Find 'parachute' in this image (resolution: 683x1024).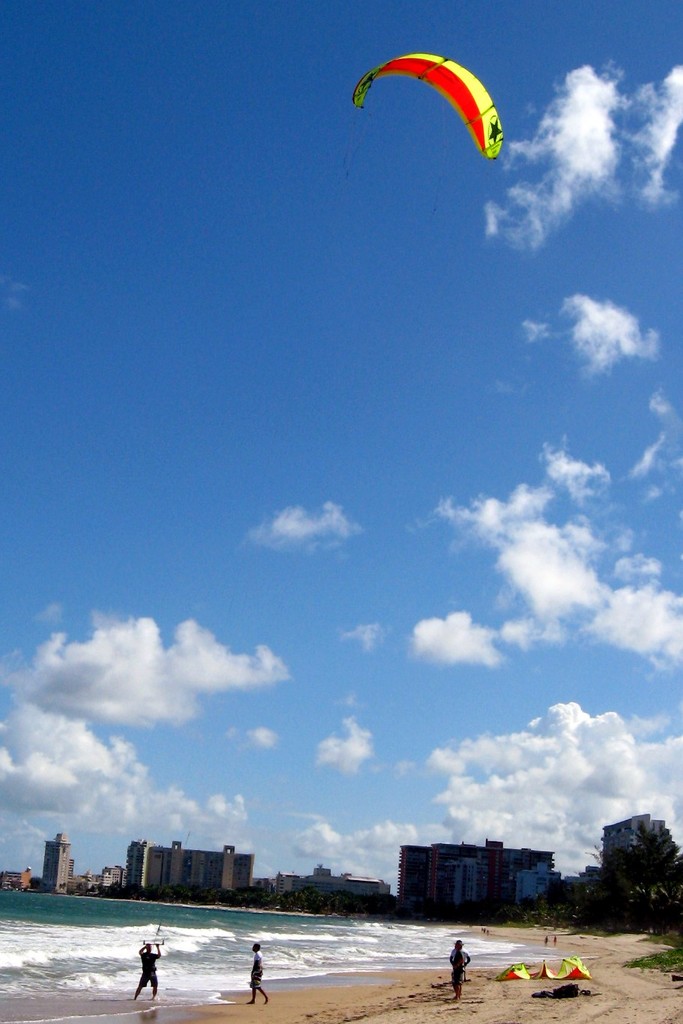
494, 954, 595, 983.
